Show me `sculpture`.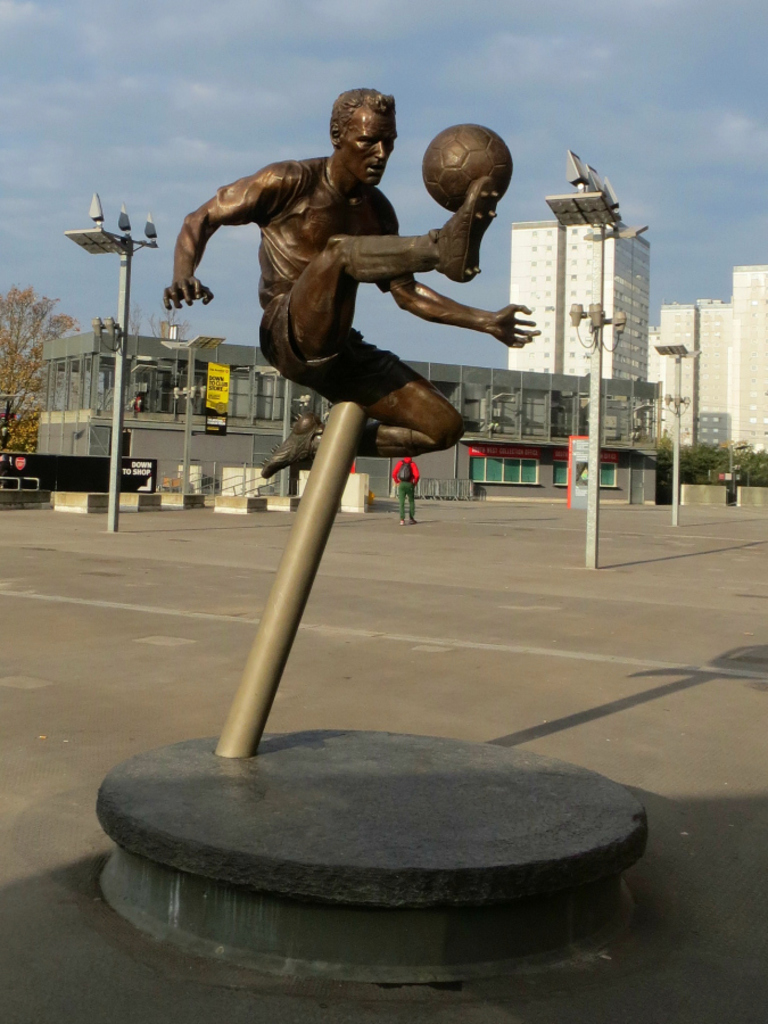
`sculpture` is here: x1=175, y1=94, x2=543, y2=595.
